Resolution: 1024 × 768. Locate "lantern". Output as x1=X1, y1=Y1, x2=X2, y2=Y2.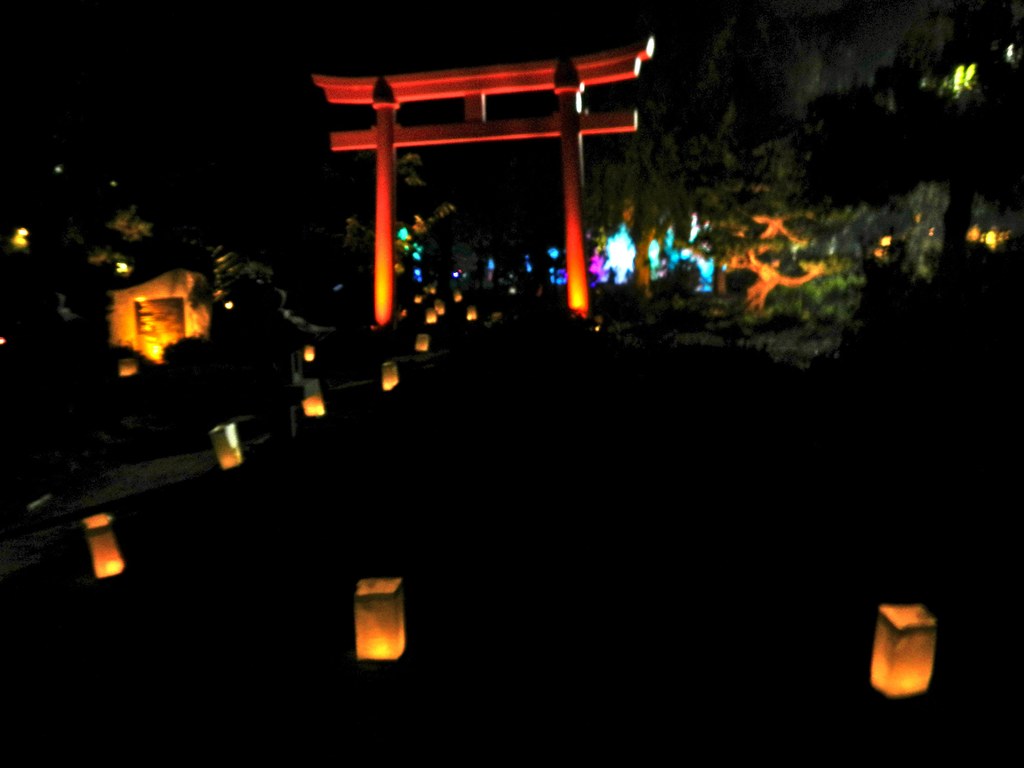
x1=122, y1=356, x2=143, y2=381.
